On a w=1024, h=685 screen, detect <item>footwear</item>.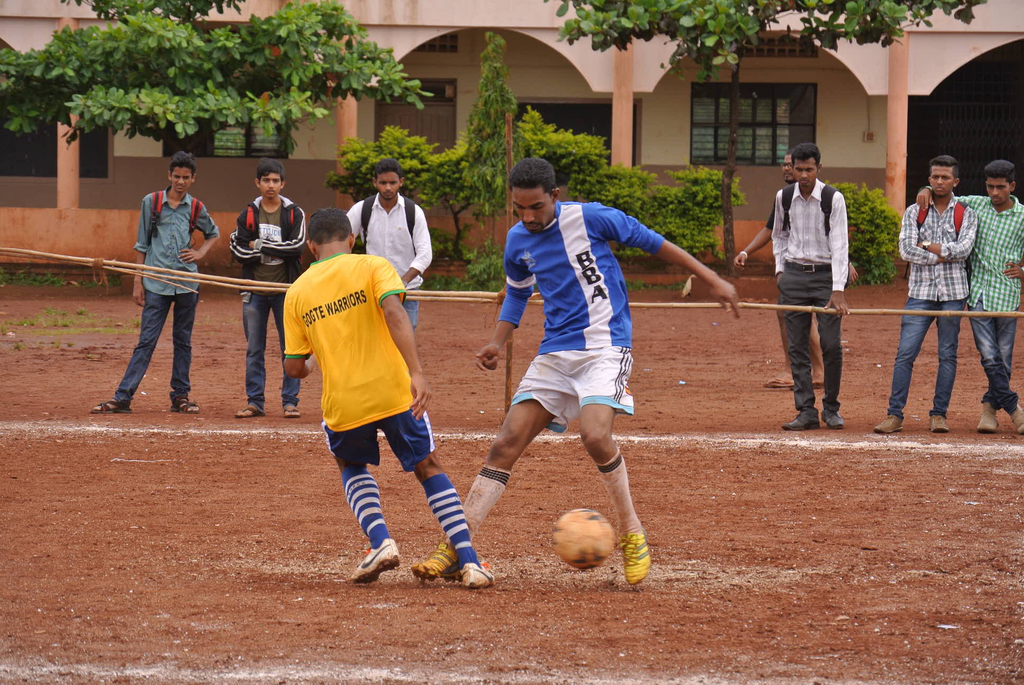
<bbox>780, 404, 818, 433</bbox>.
